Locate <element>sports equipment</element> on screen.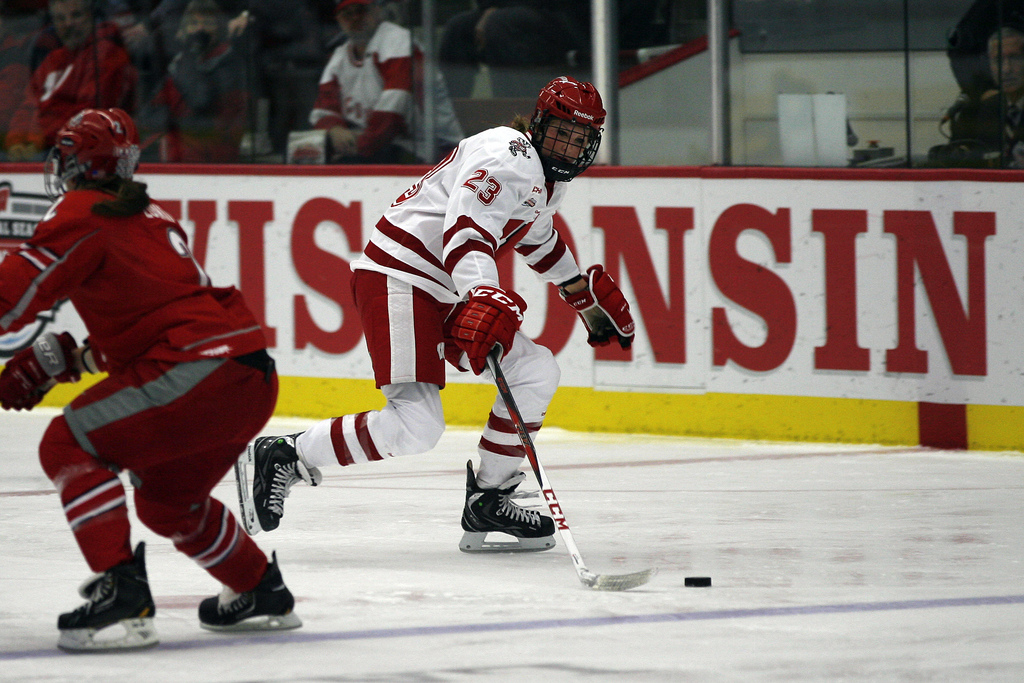
On screen at [486,352,659,595].
